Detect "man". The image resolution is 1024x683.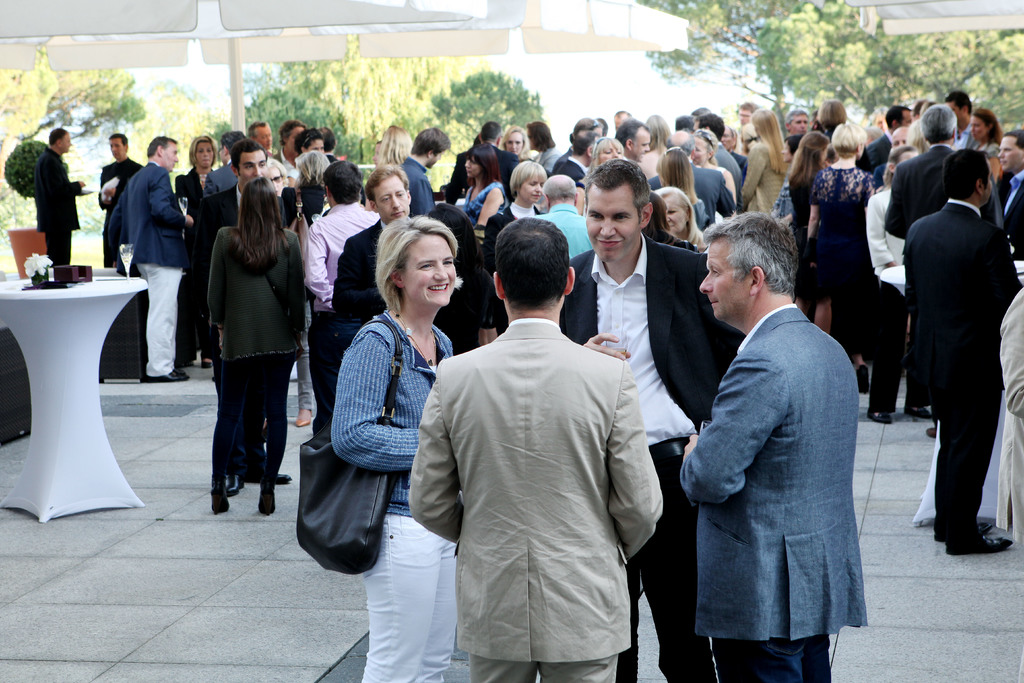
<region>646, 129, 736, 227</region>.
